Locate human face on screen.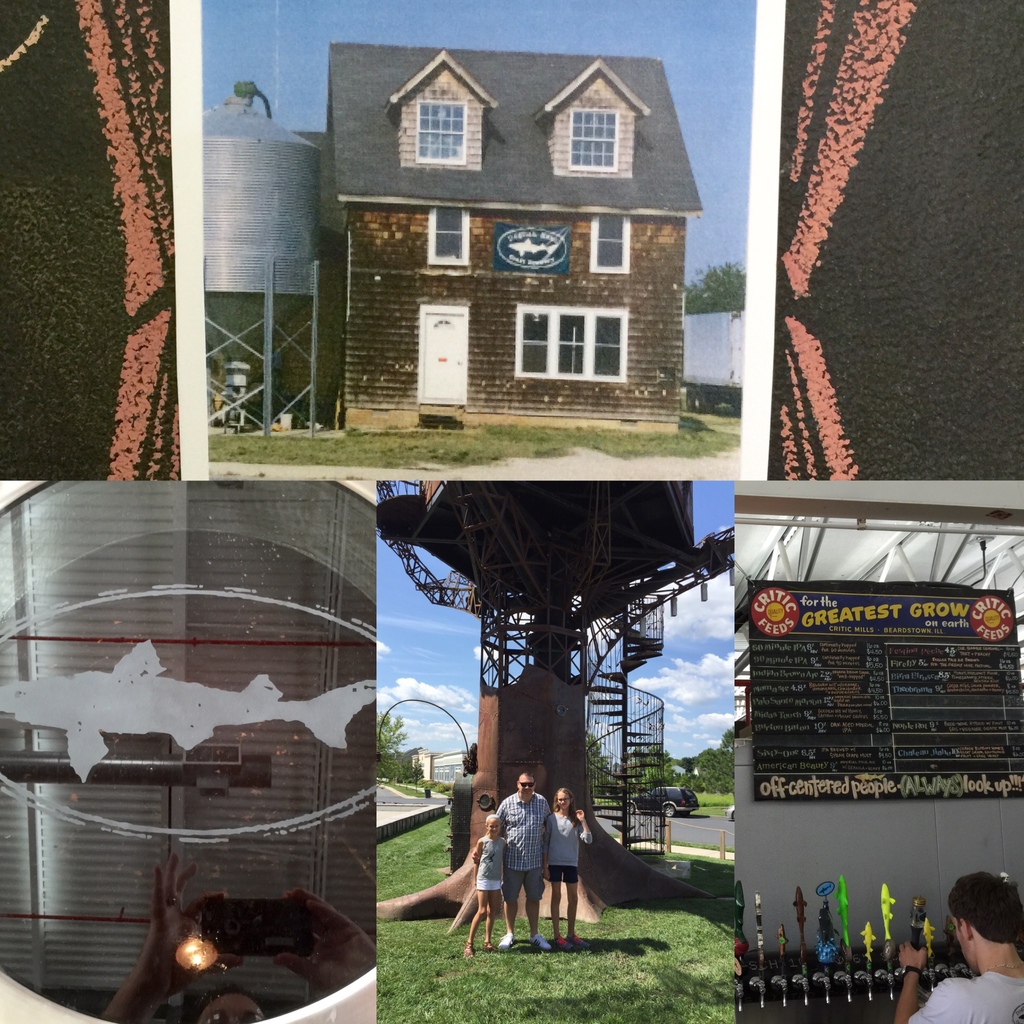
On screen at pyautogui.locateOnScreen(487, 819, 501, 838).
